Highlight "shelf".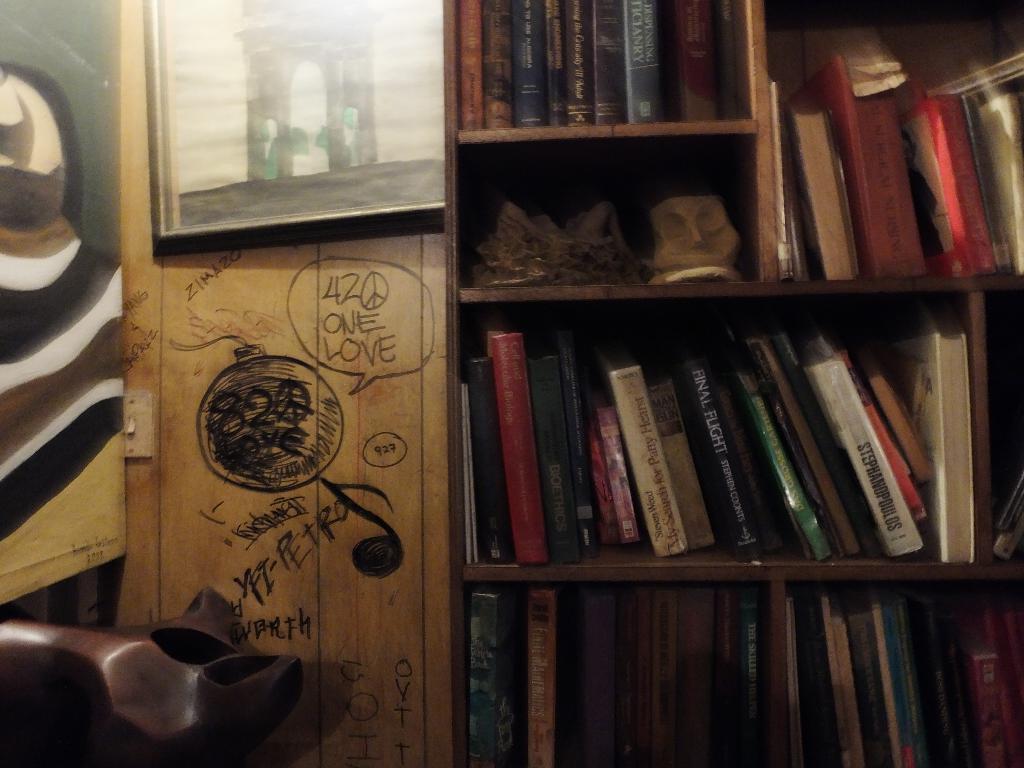
Highlighted region: bbox(452, 125, 783, 294).
